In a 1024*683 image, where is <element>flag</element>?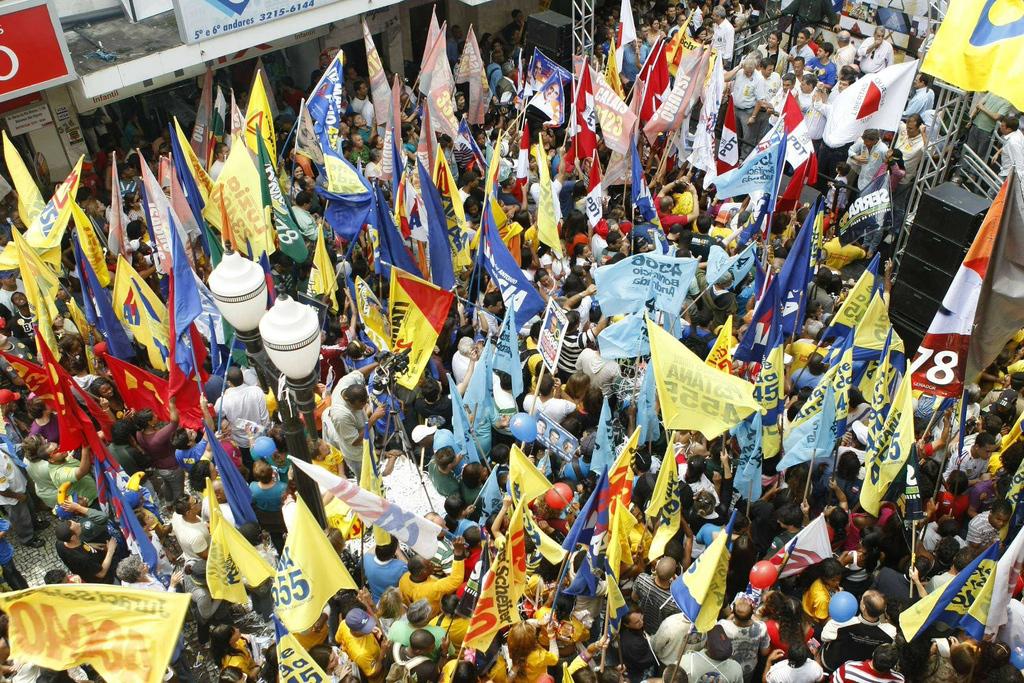
(746,348,785,409).
